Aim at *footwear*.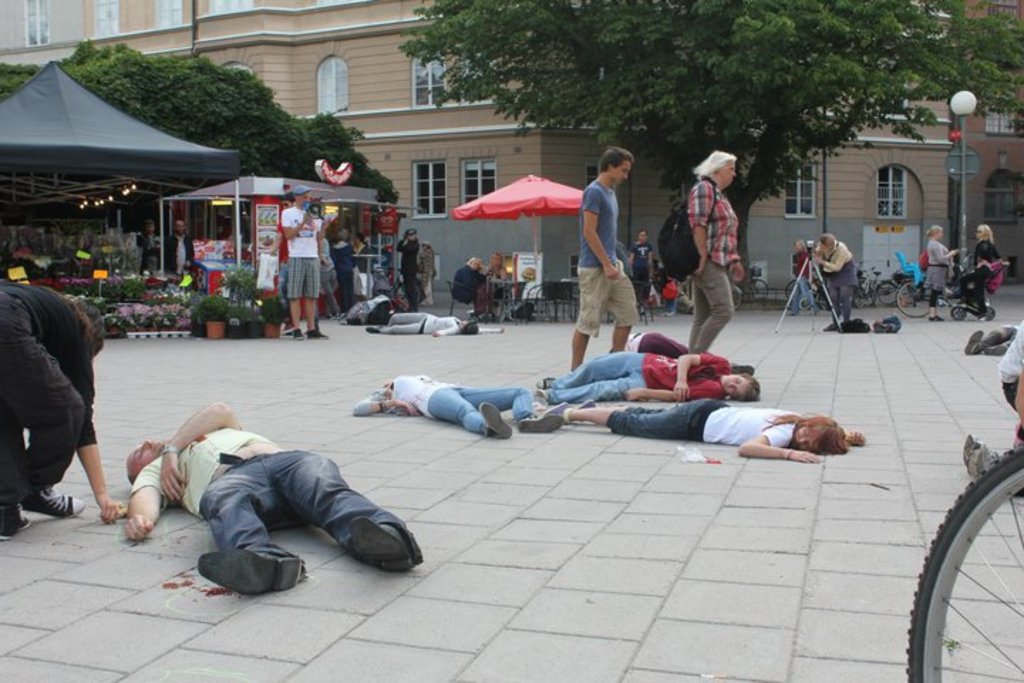
Aimed at (823, 322, 841, 330).
